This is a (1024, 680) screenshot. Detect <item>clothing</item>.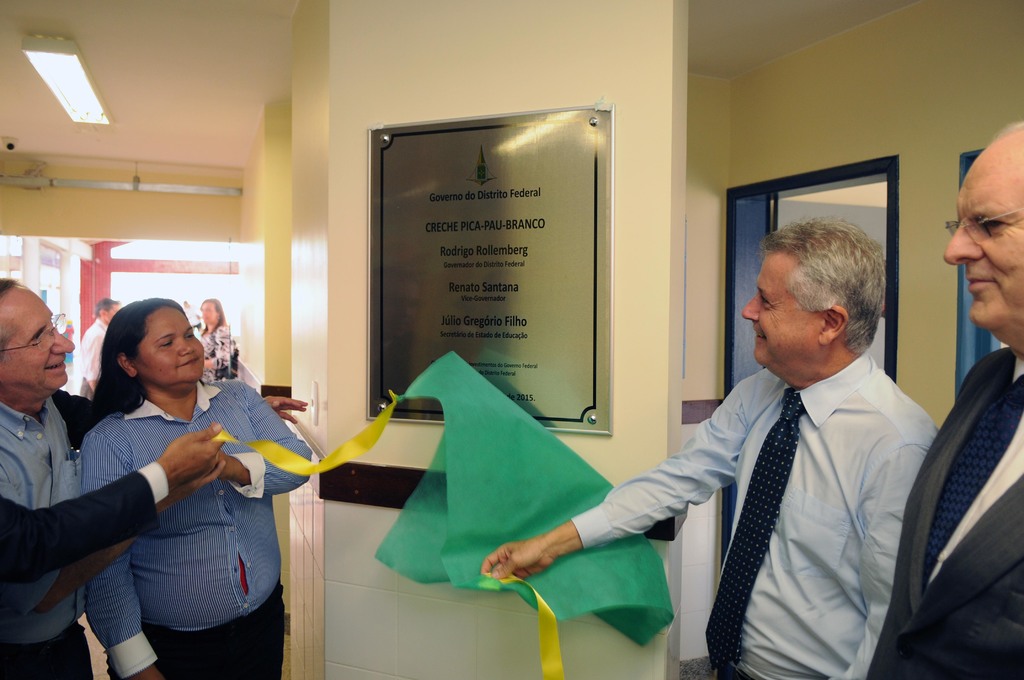
<region>76, 318, 107, 398</region>.
